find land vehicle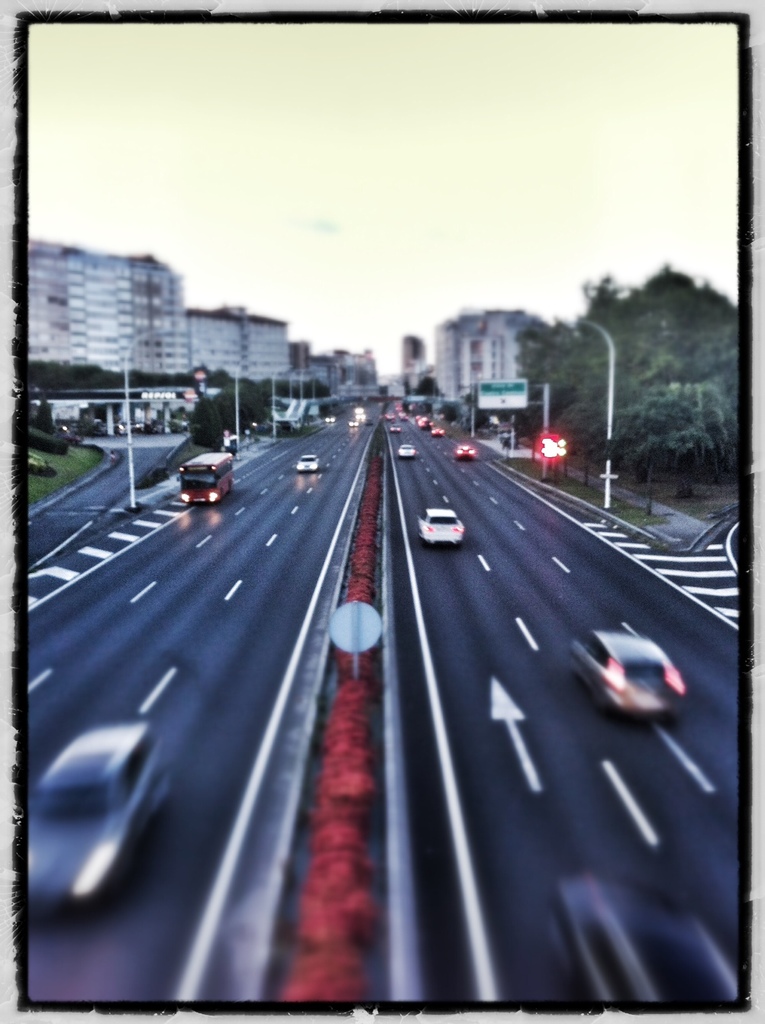
[x1=454, y1=443, x2=476, y2=462]
